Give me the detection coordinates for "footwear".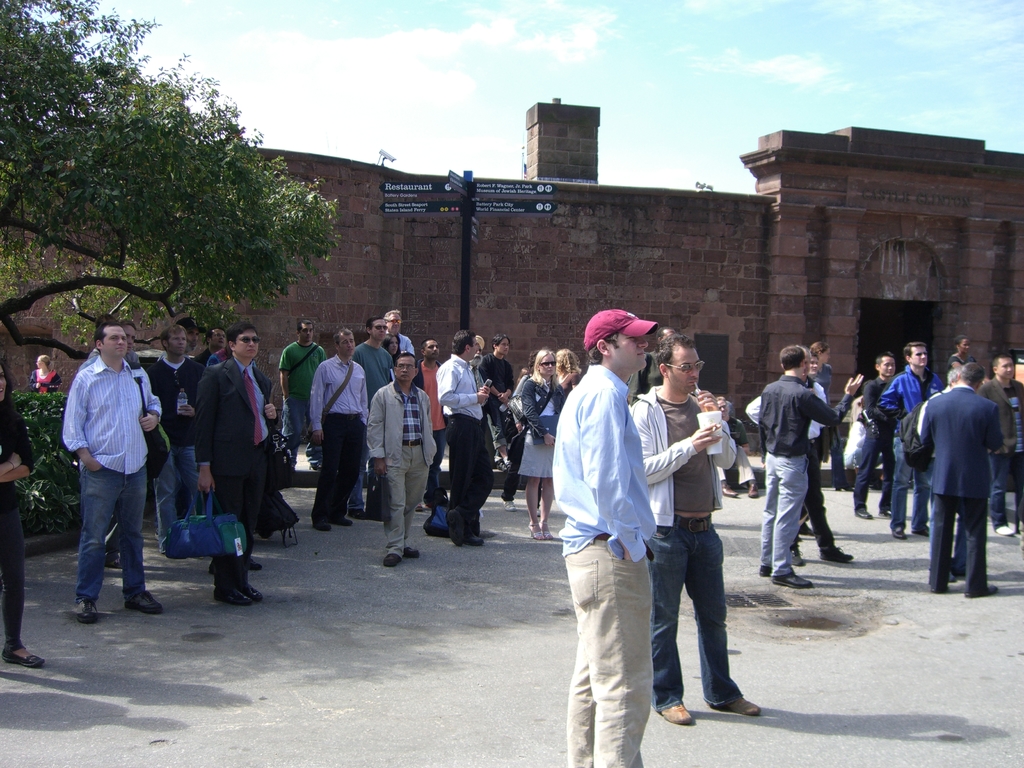
left=307, top=462, right=320, bottom=471.
